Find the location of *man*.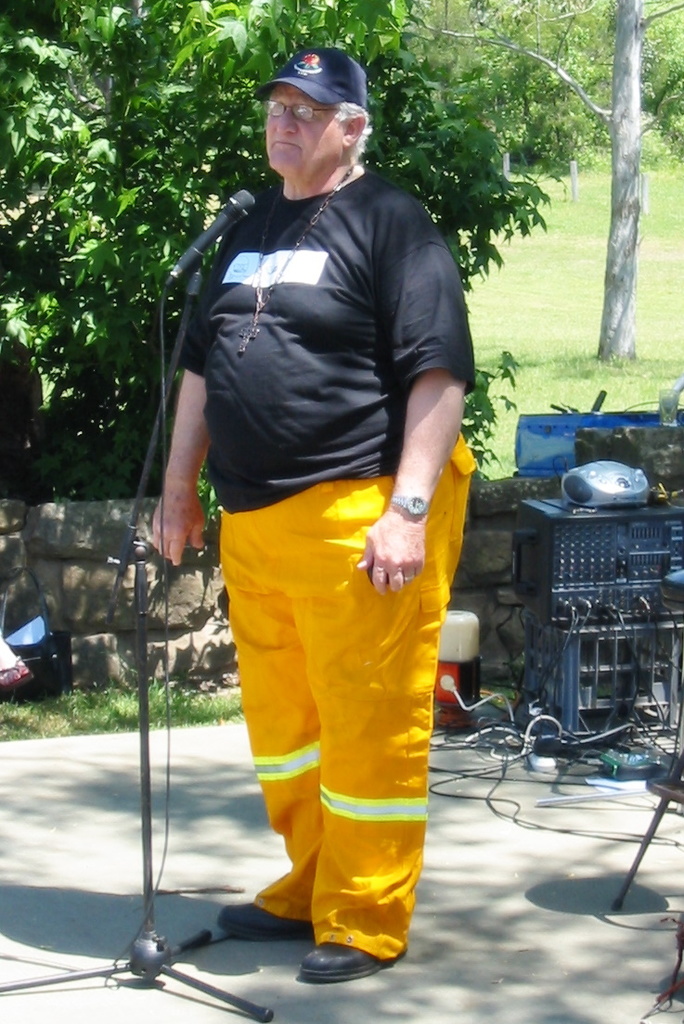
Location: detection(152, 37, 492, 964).
